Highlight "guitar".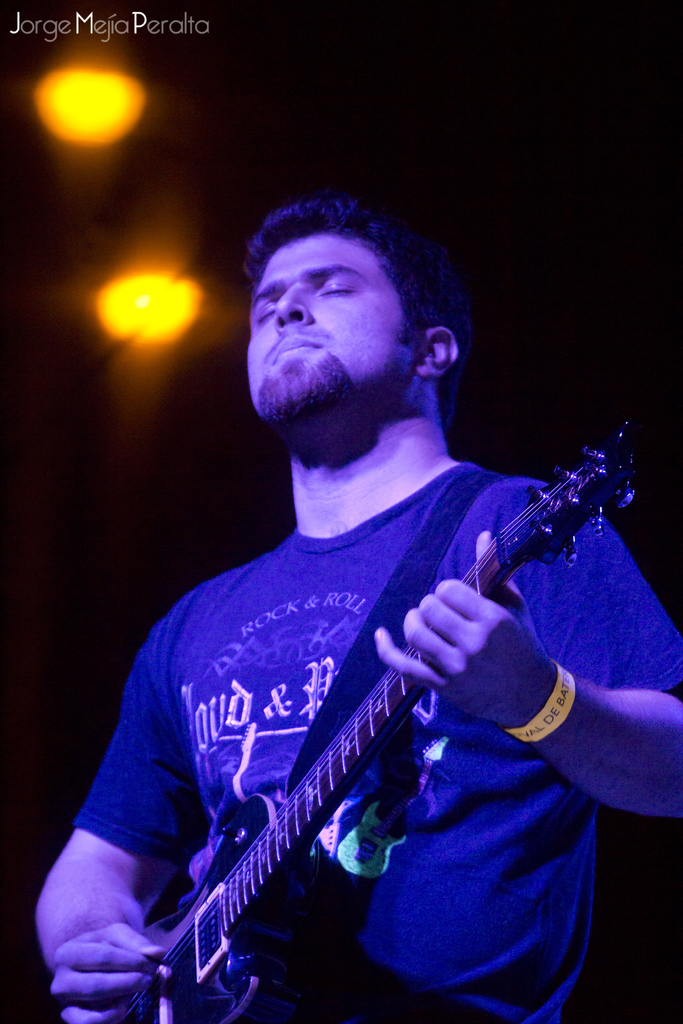
Highlighted region: [65, 422, 650, 1023].
